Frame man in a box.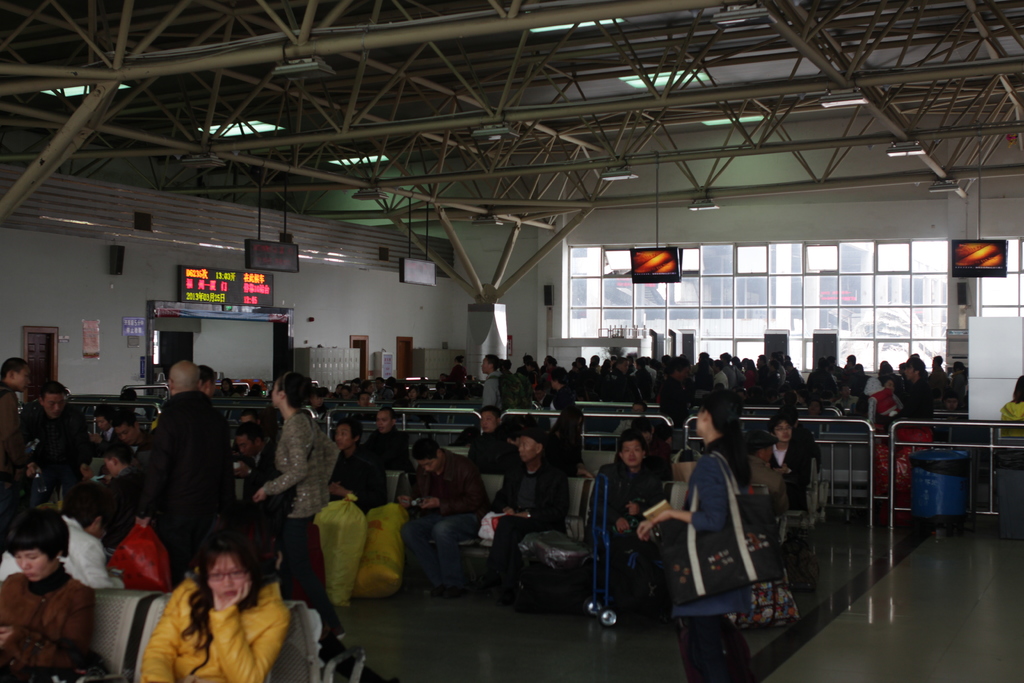
(x1=479, y1=353, x2=502, y2=424).
